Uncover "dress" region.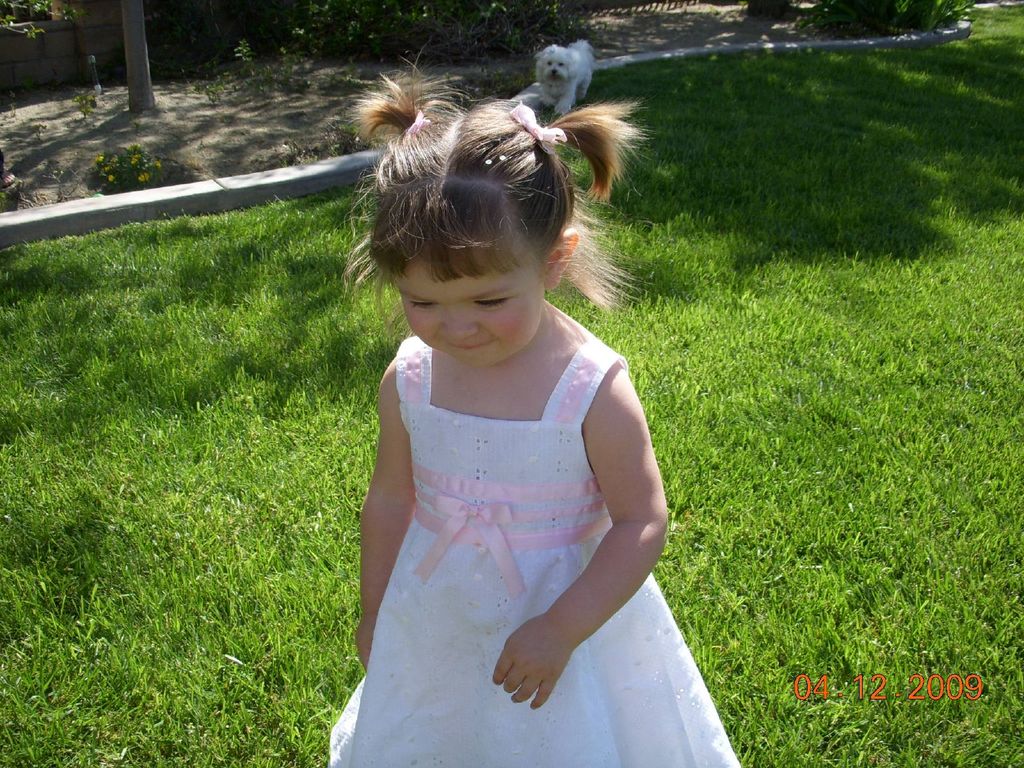
Uncovered: bbox=[328, 331, 738, 767].
